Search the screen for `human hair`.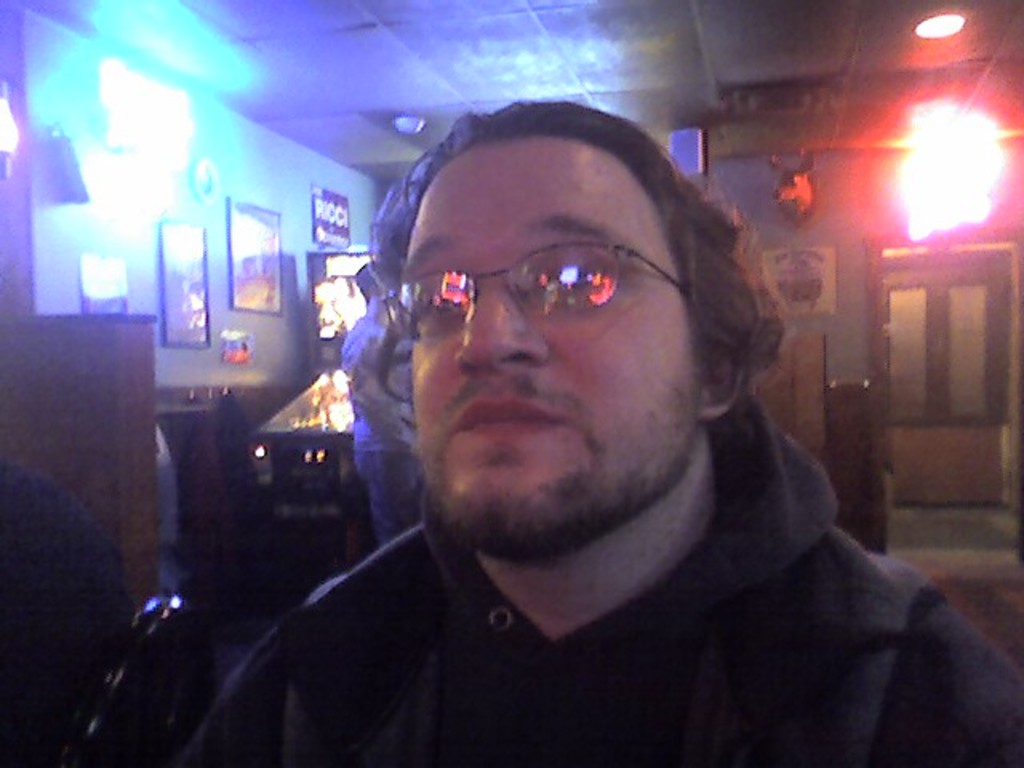
Found at (336, 112, 752, 424).
